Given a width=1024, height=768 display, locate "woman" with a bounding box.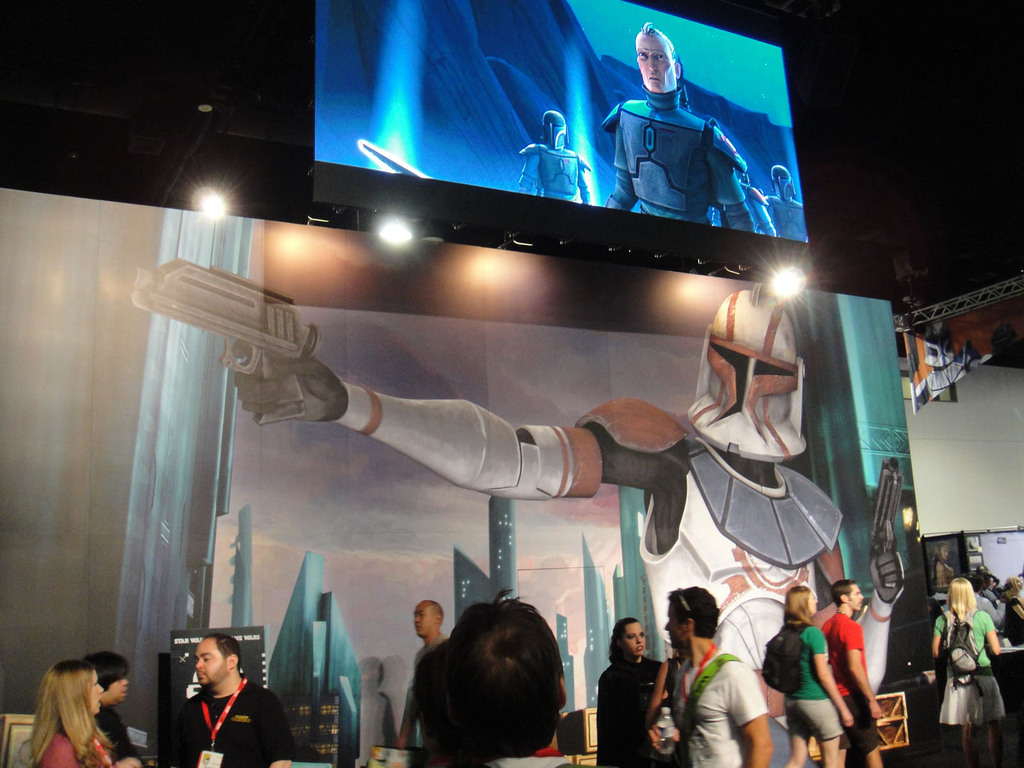
Located: [x1=776, y1=586, x2=858, y2=767].
